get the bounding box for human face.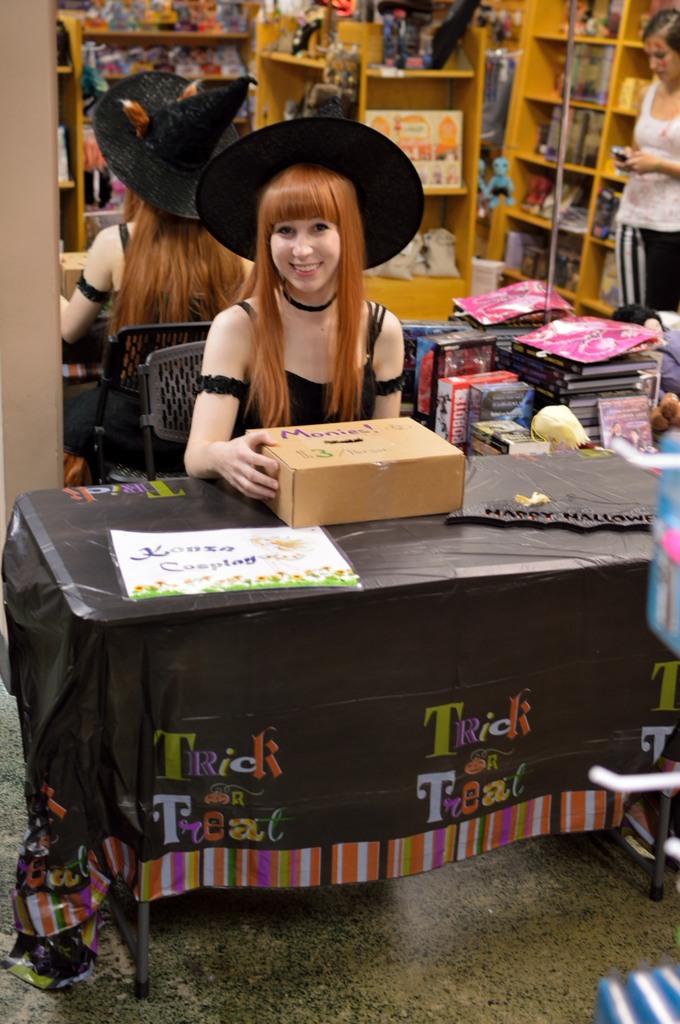
<region>644, 39, 679, 84</region>.
